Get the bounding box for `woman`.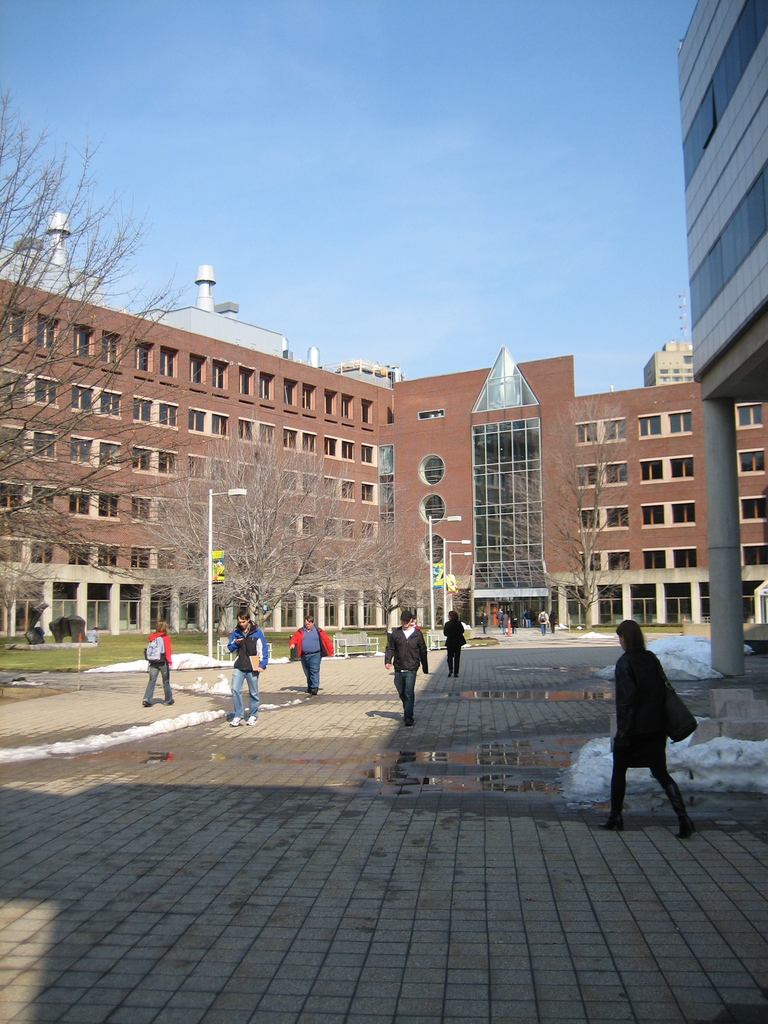
detection(140, 618, 174, 703).
